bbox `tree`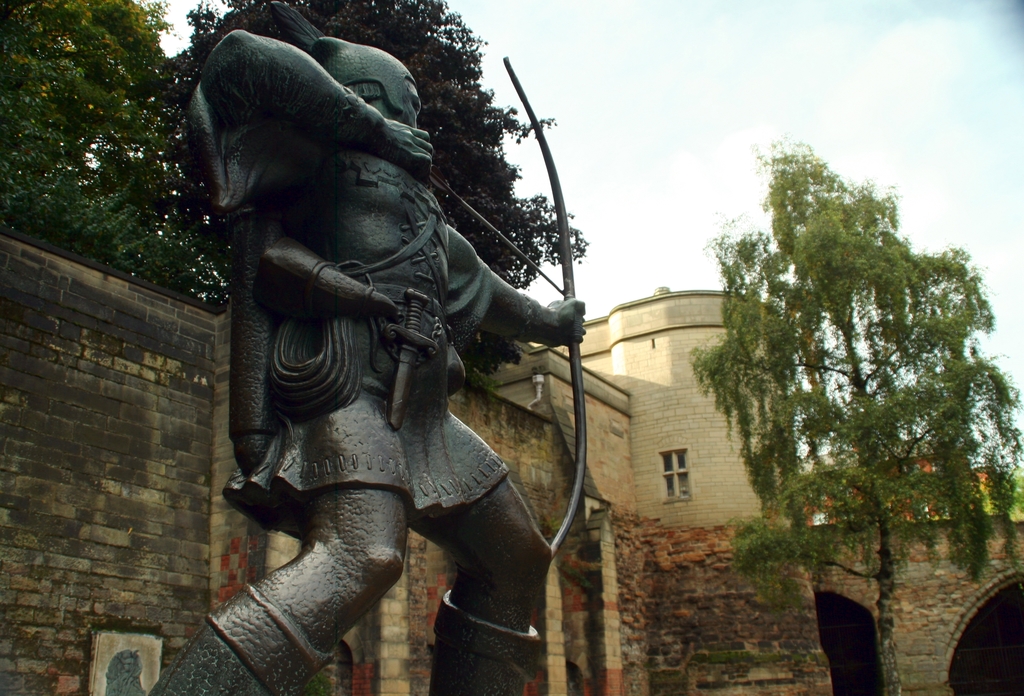
bbox=[981, 453, 1023, 521]
